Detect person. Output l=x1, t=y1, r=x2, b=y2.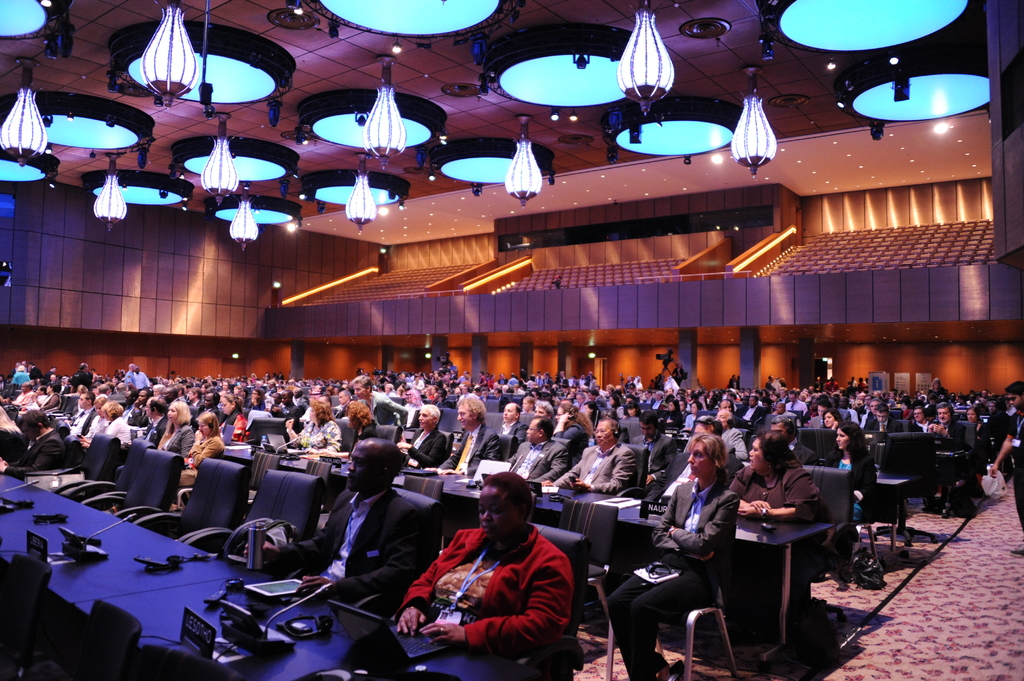
l=534, t=400, r=553, b=416.
